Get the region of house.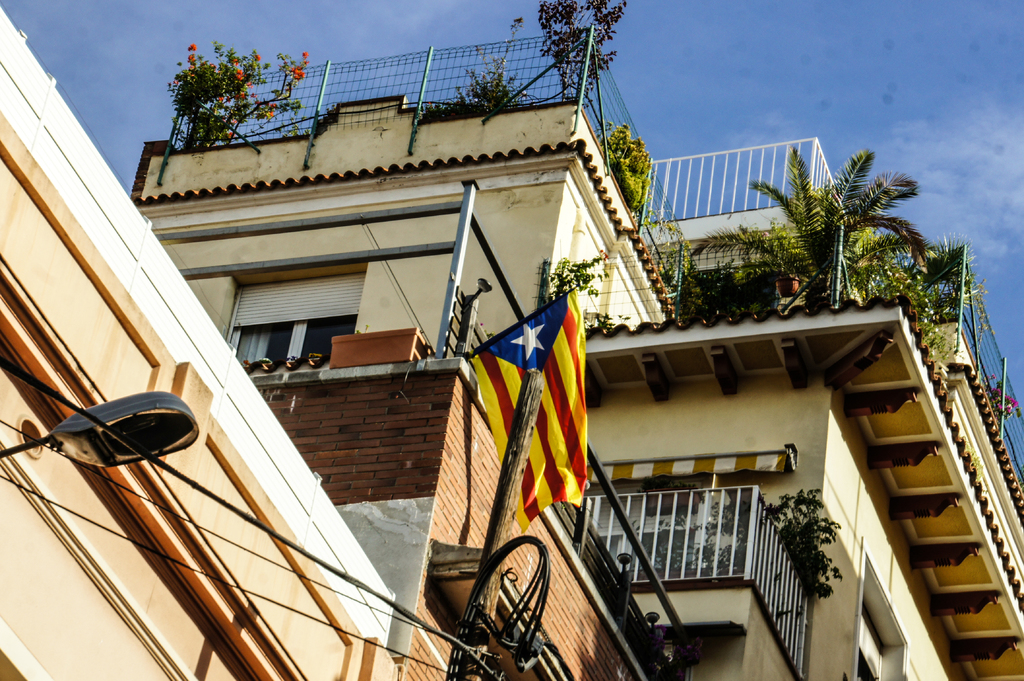
region(0, 0, 1020, 680).
